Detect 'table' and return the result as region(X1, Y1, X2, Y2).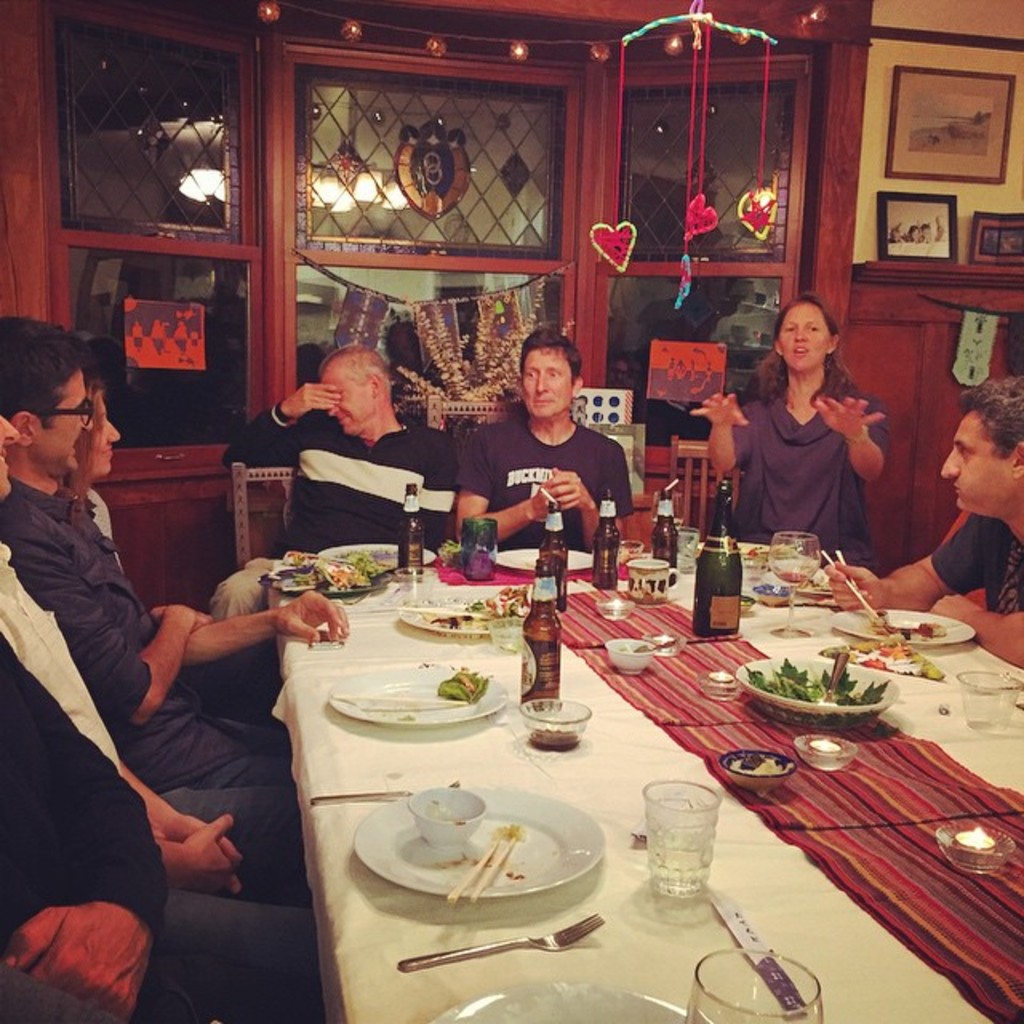
region(229, 534, 930, 1013).
